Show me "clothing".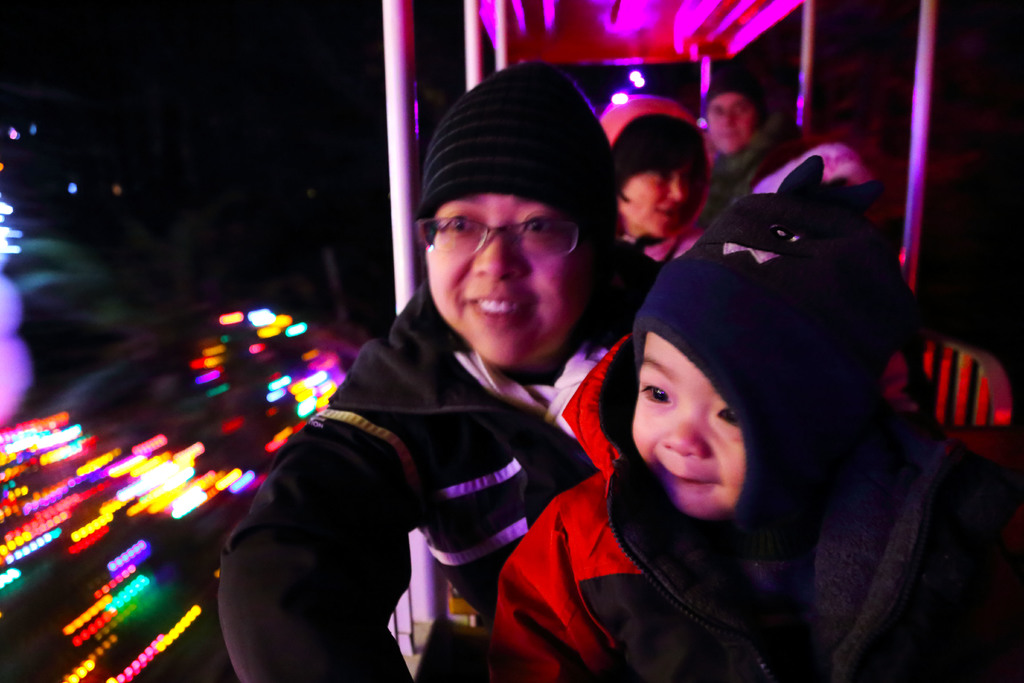
"clothing" is here: 598 92 702 260.
